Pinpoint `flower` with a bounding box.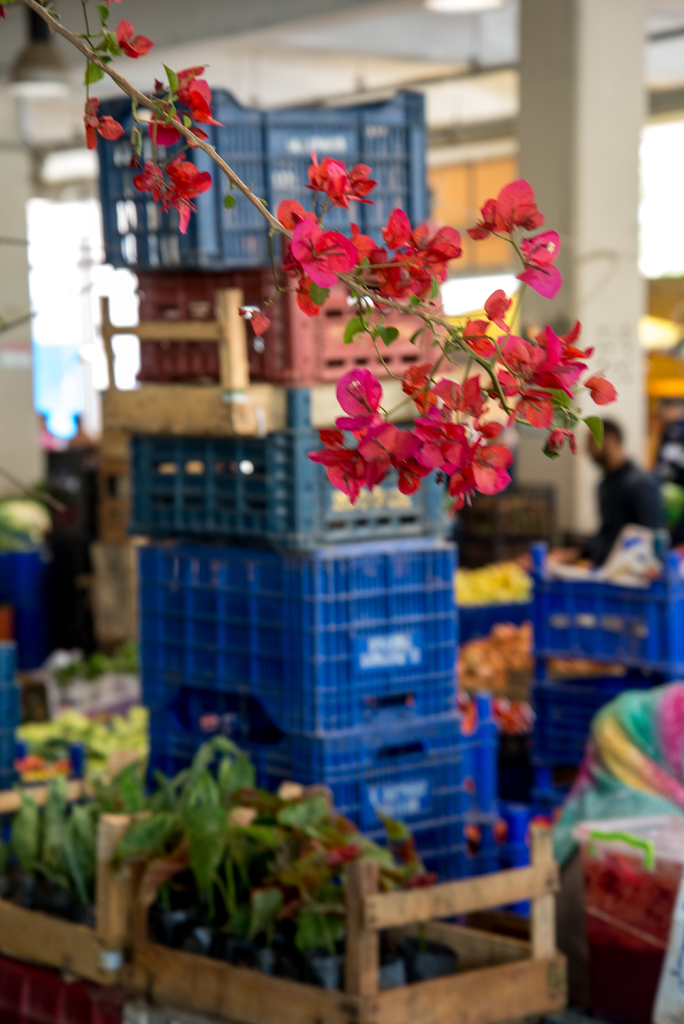
112/13/148/59.
